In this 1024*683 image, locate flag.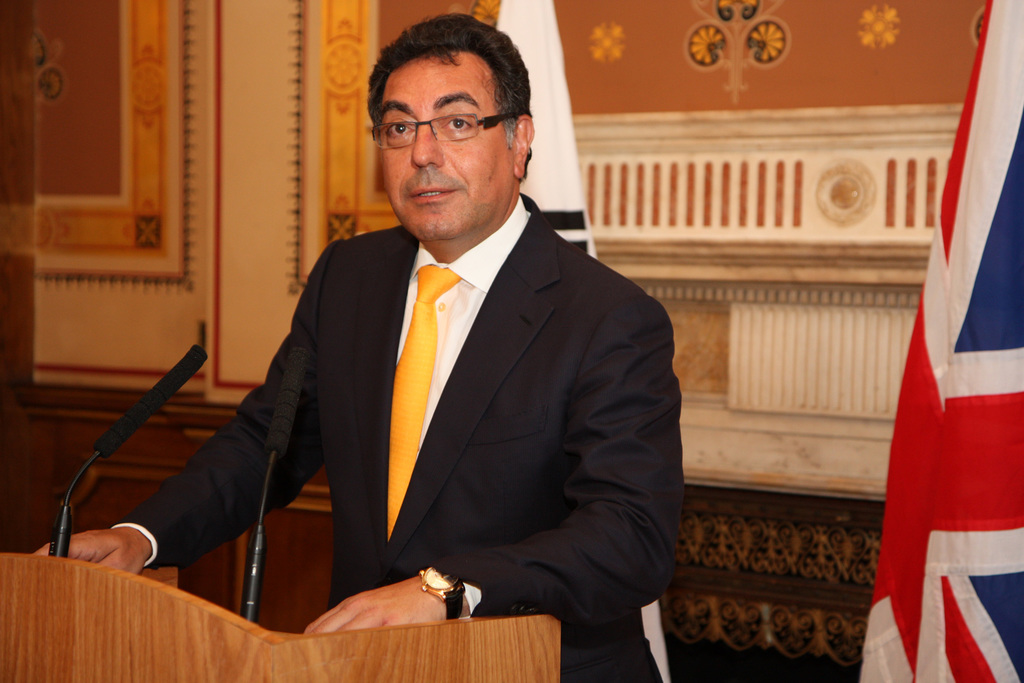
Bounding box: 887, 200, 993, 680.
